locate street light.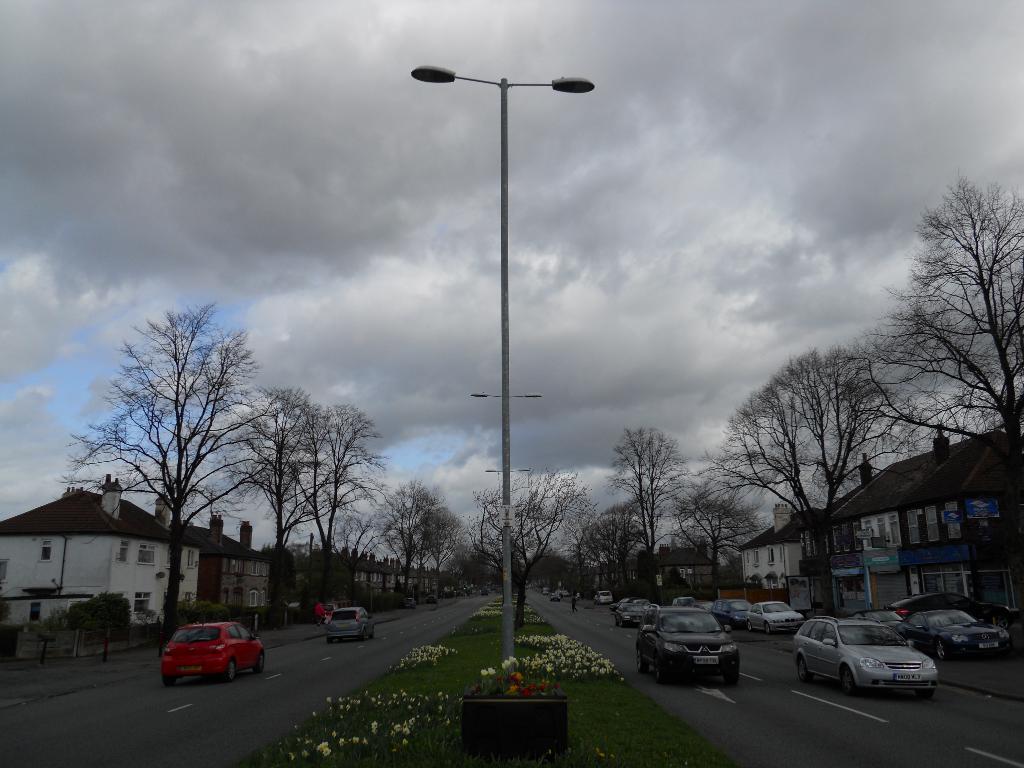
Bounding box: [488,460,522,478].
